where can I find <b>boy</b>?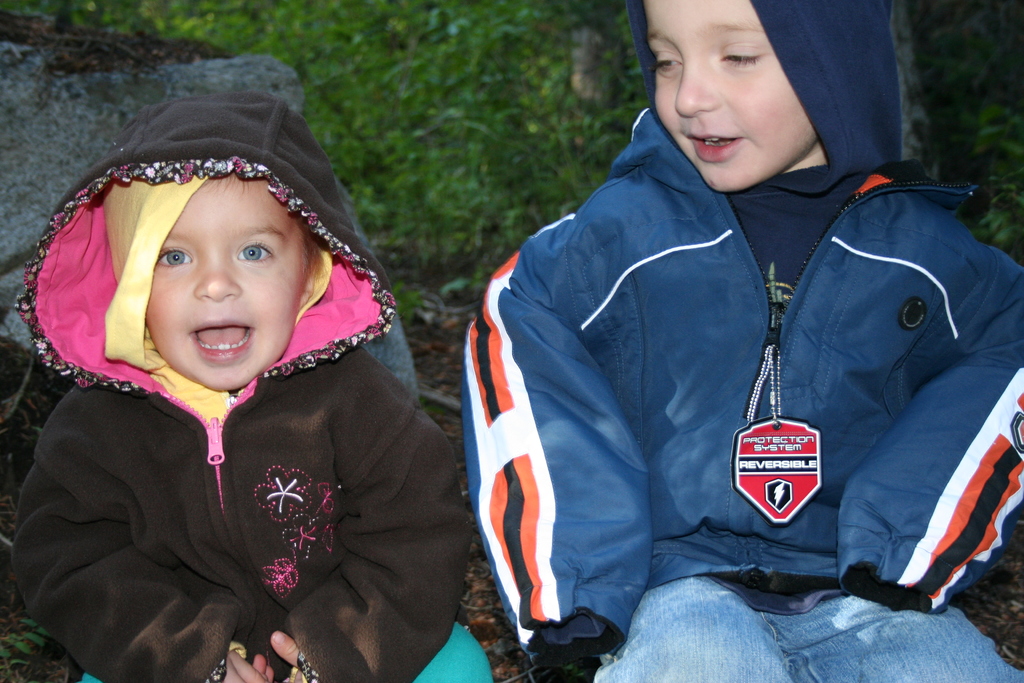
You can find it at region(0, 86, 496, 682).
